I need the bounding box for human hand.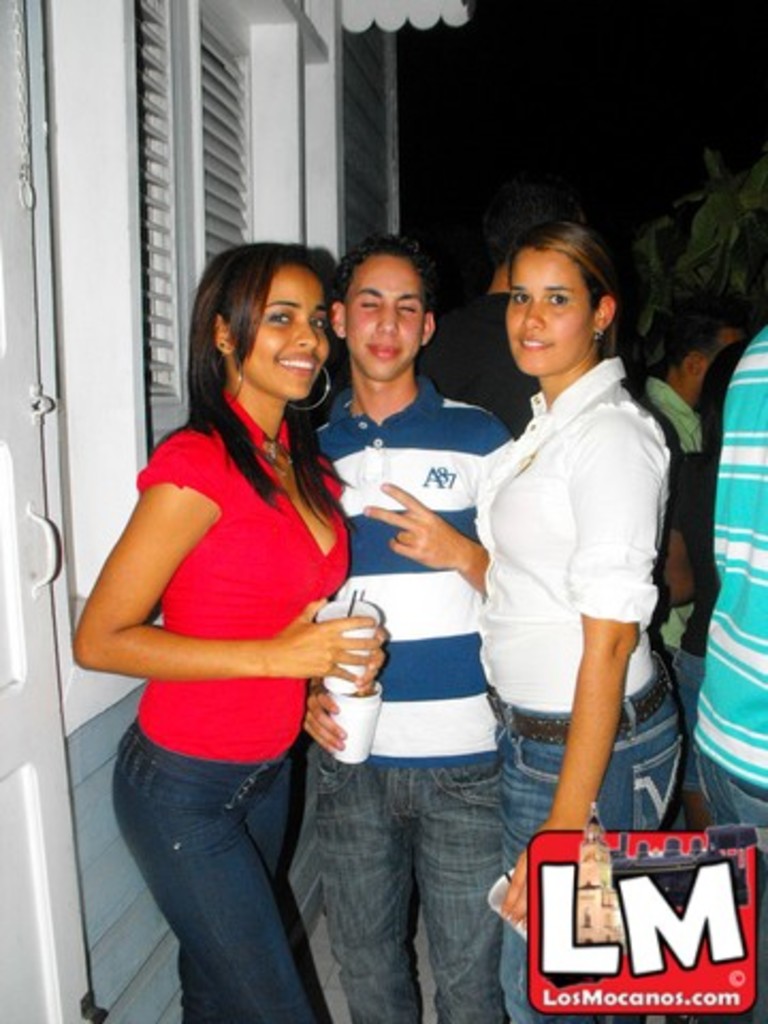
Here it is: (x1=493, y1=853, x2=529, y2=930).
